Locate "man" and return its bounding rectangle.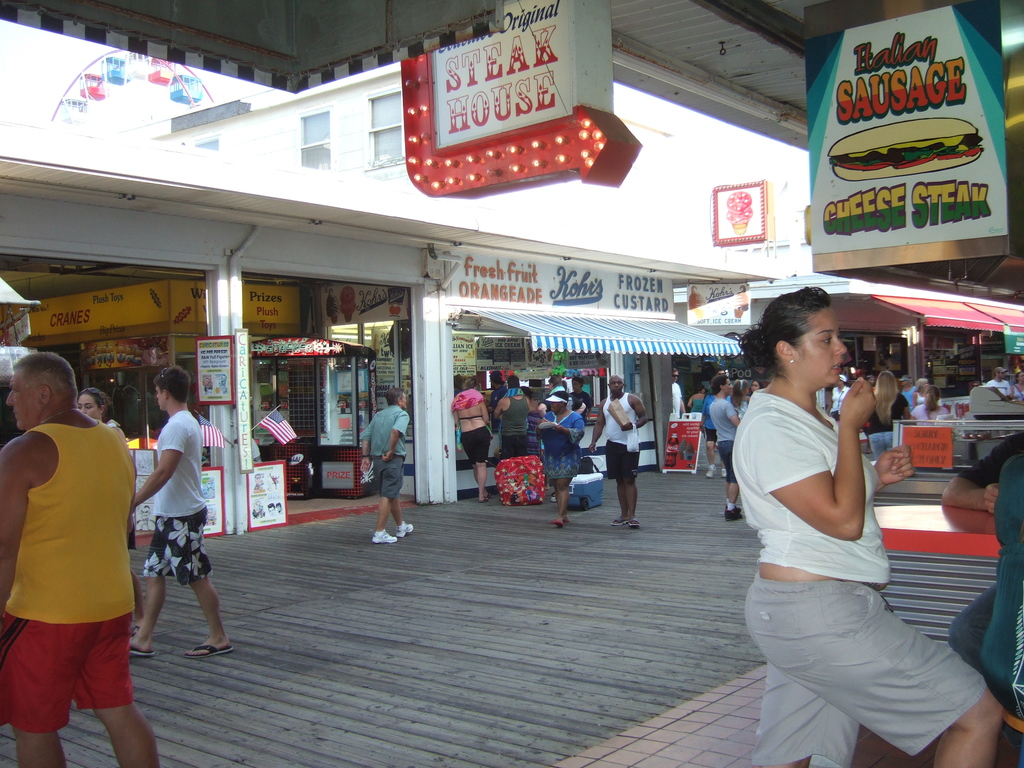
box(201, 377, 211, 394).
